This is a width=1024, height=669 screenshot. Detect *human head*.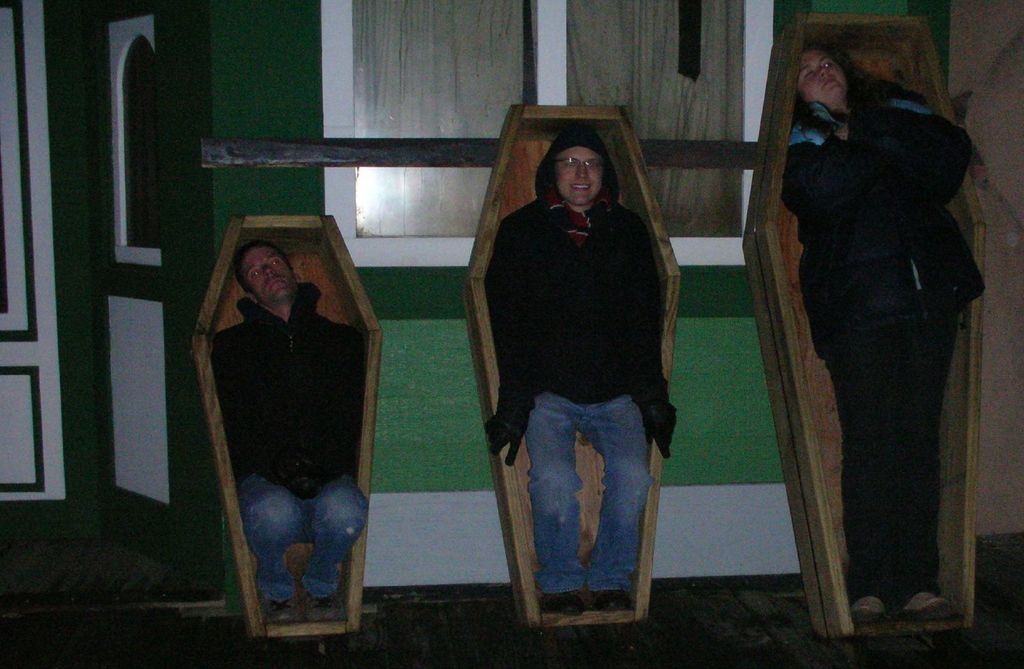
detection(547, 133, 614, 205).
